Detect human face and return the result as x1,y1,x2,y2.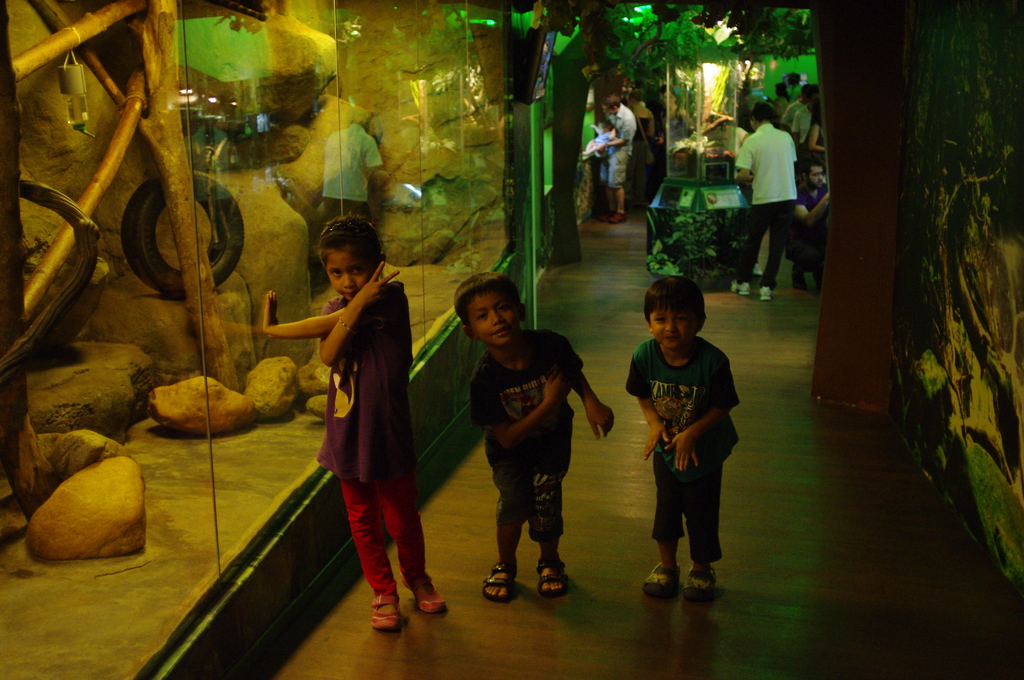
470,296,518,343.
